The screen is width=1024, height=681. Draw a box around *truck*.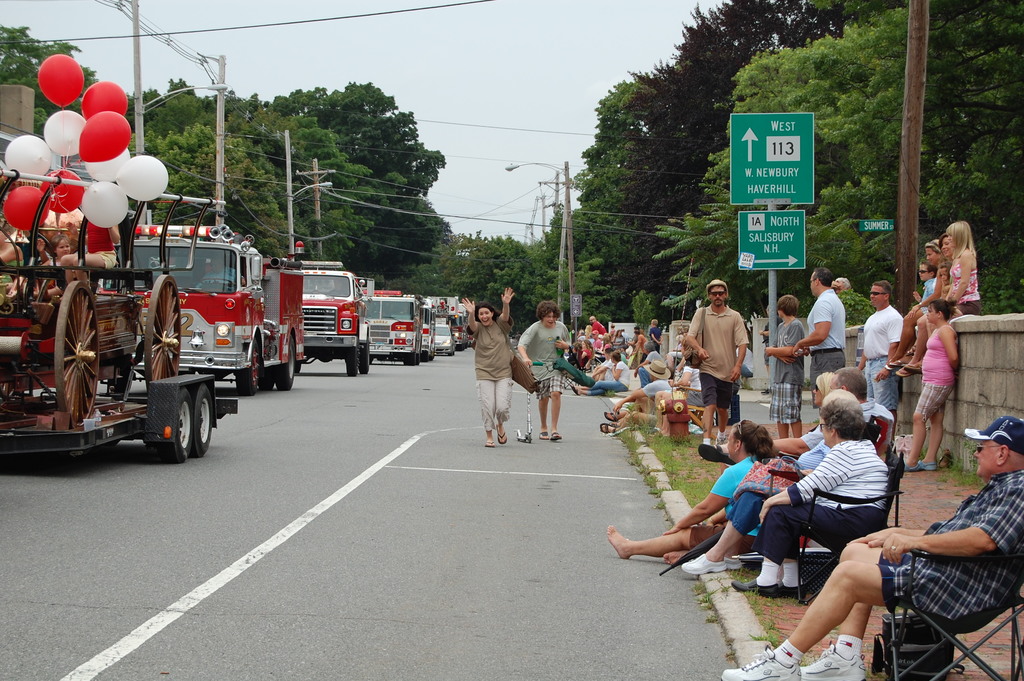
(359, 288, 425, 369).
